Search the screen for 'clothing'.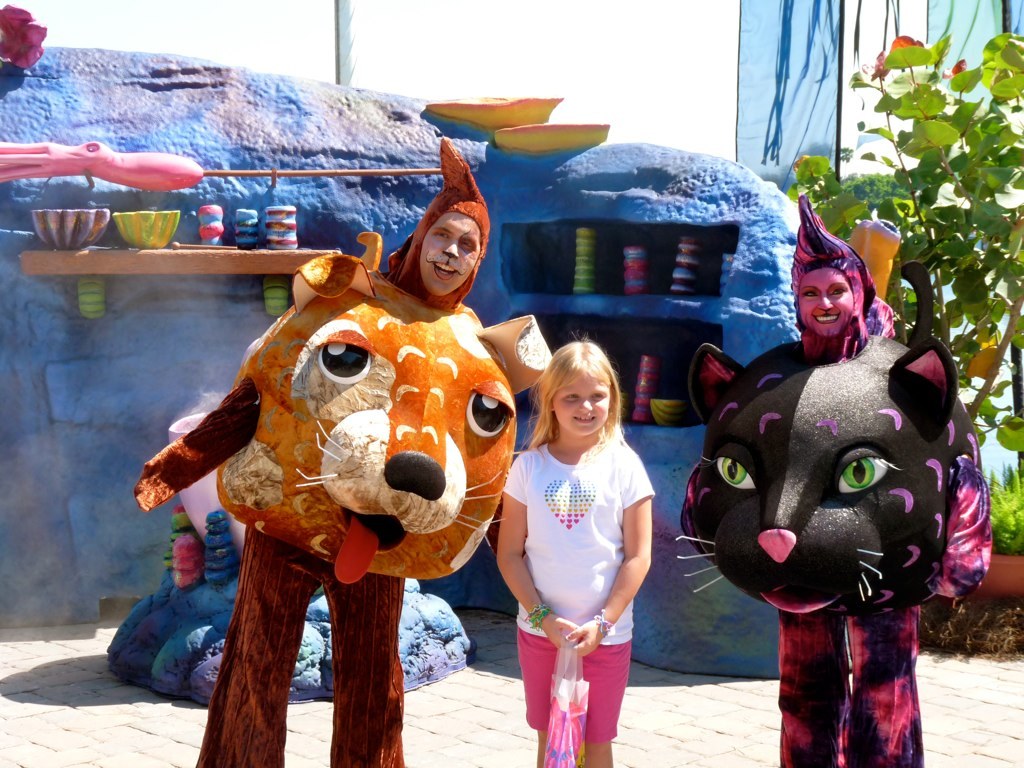
Found at region(672, 192, 992, 767).
